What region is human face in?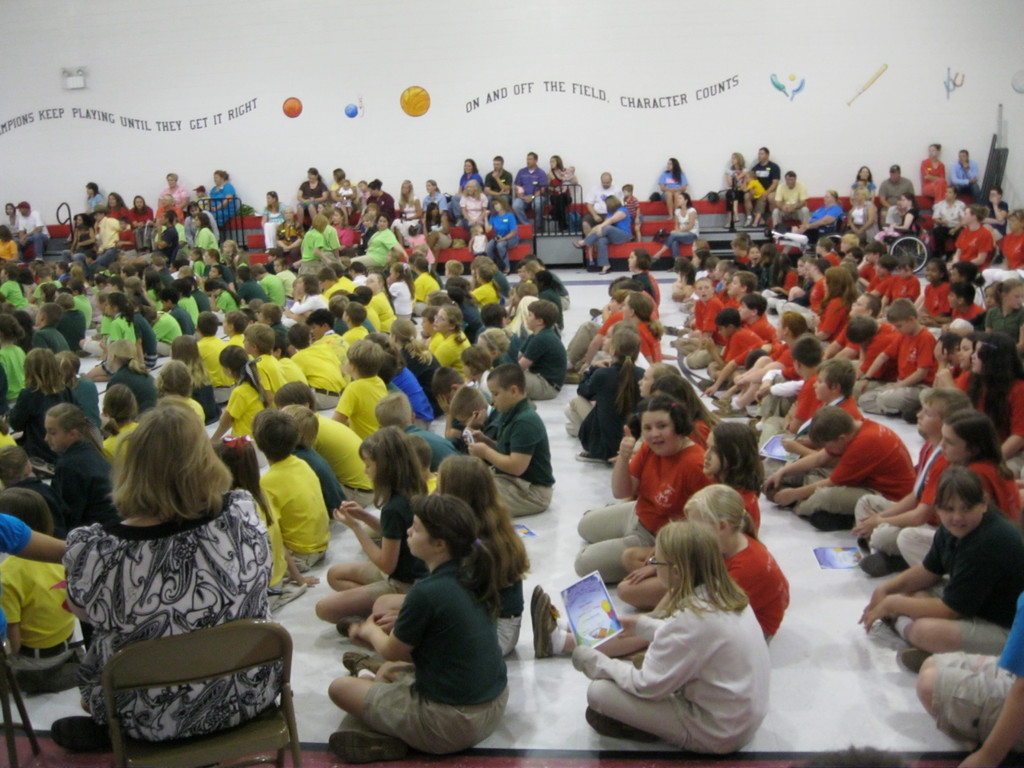
BBox(792, 358, 799, 376).
